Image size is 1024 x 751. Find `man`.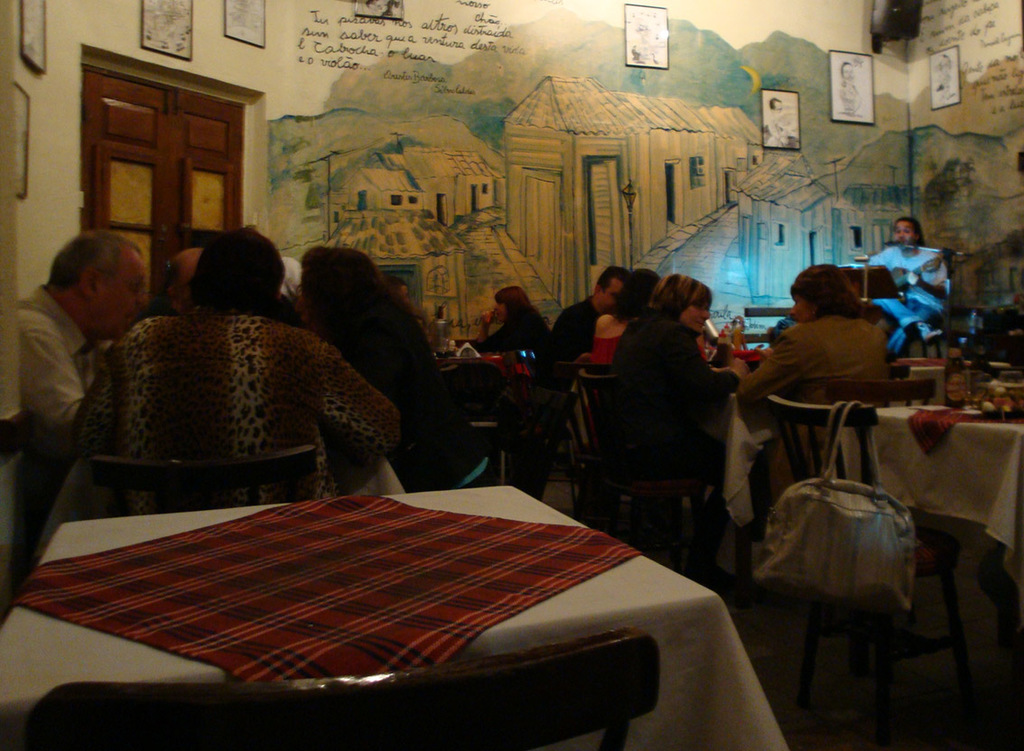
detection(759, 96, 802, 154).
